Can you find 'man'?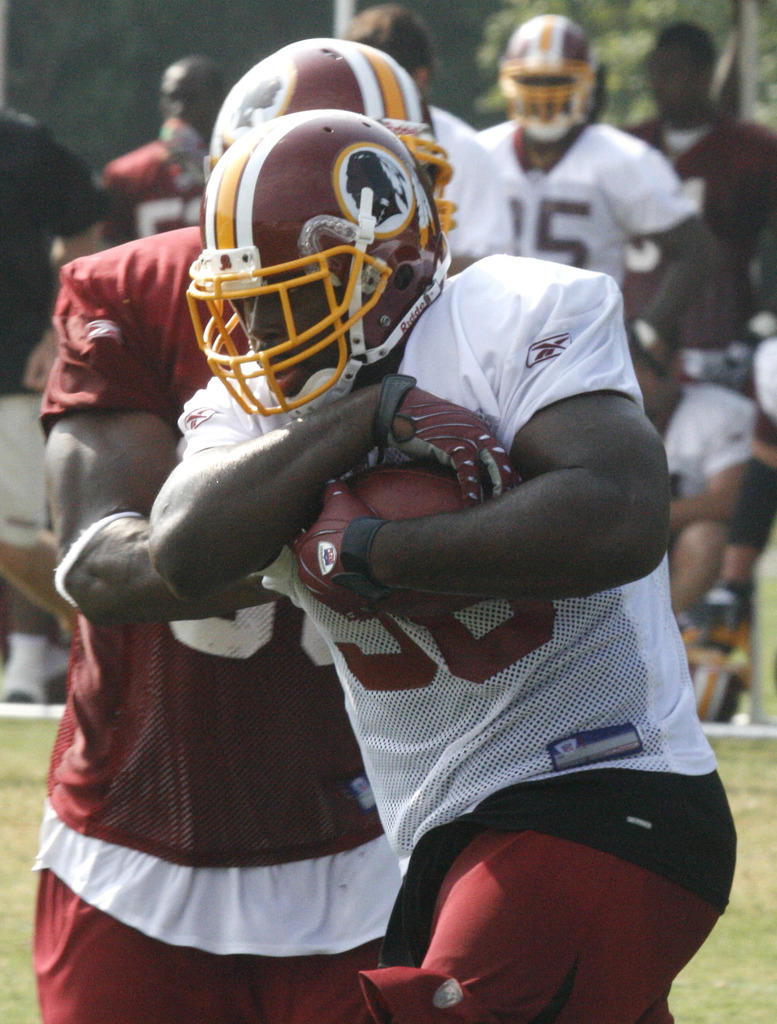
Yes, bounding box: [102, 47, 250, 260].
